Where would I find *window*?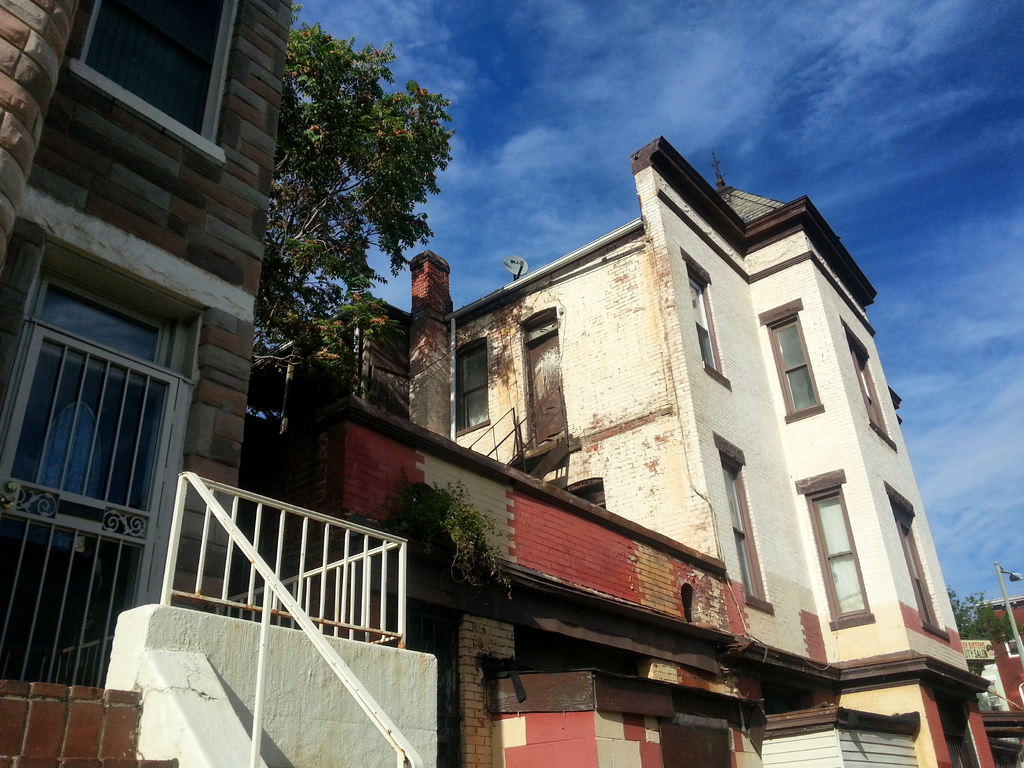
At box(459, 341, 492, 431).
